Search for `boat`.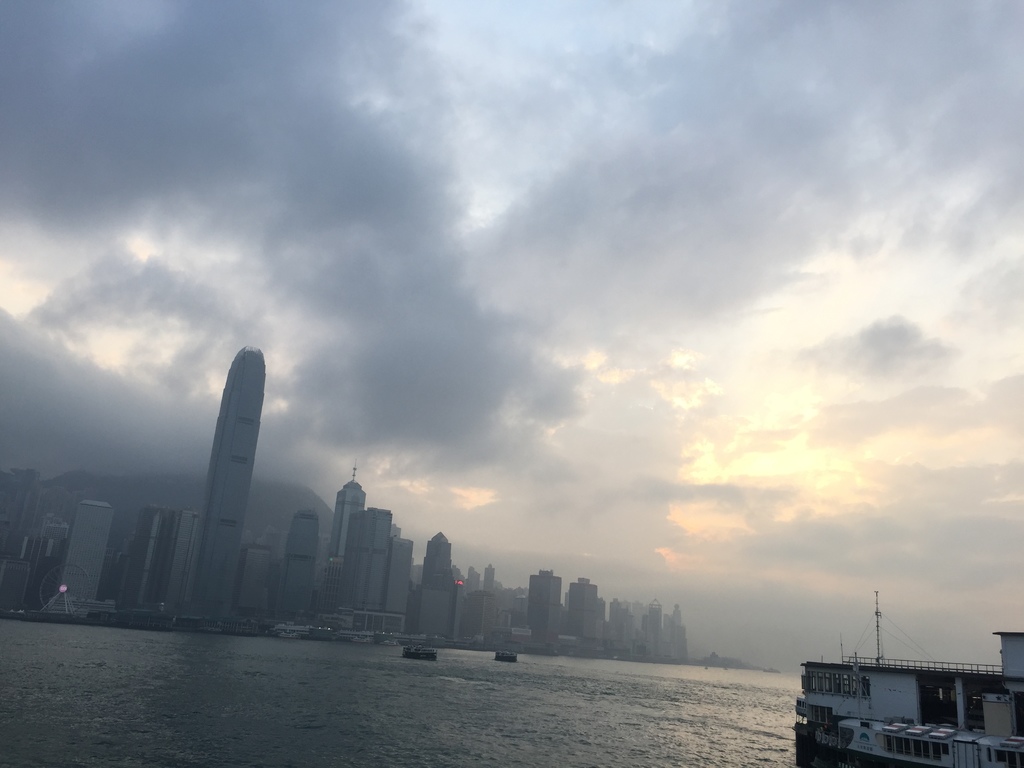
Found at [x1=493, y1=648, x2=516, y2=666].
